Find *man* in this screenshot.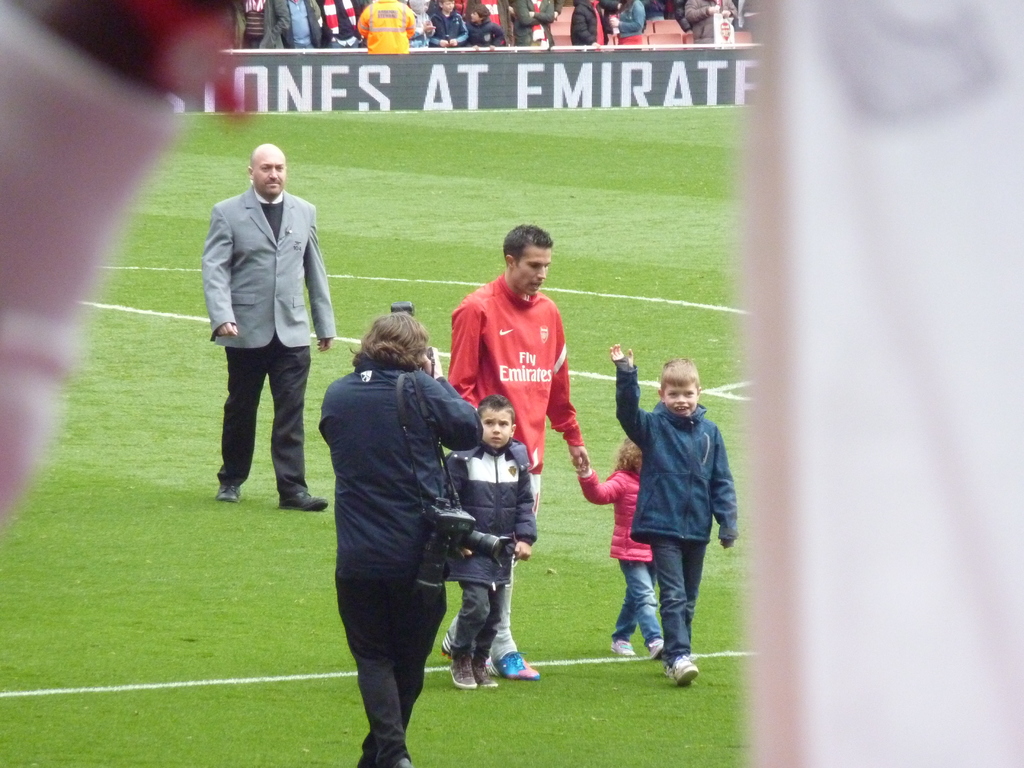
The bounding box for *man* is 572 0 618 42.
